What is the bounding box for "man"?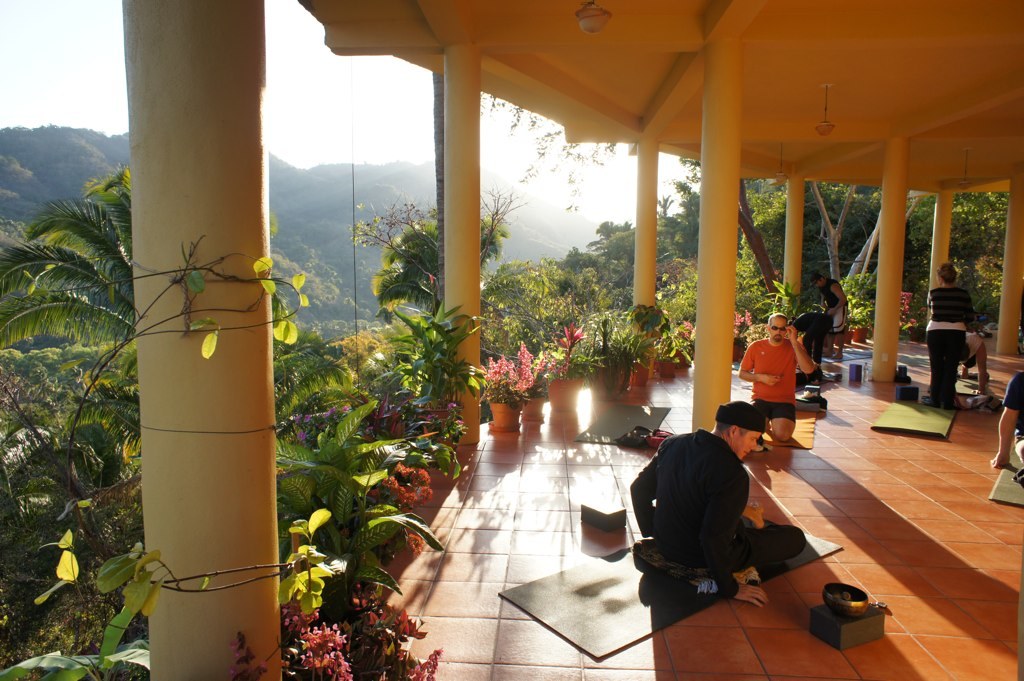
806:267:847:359.
